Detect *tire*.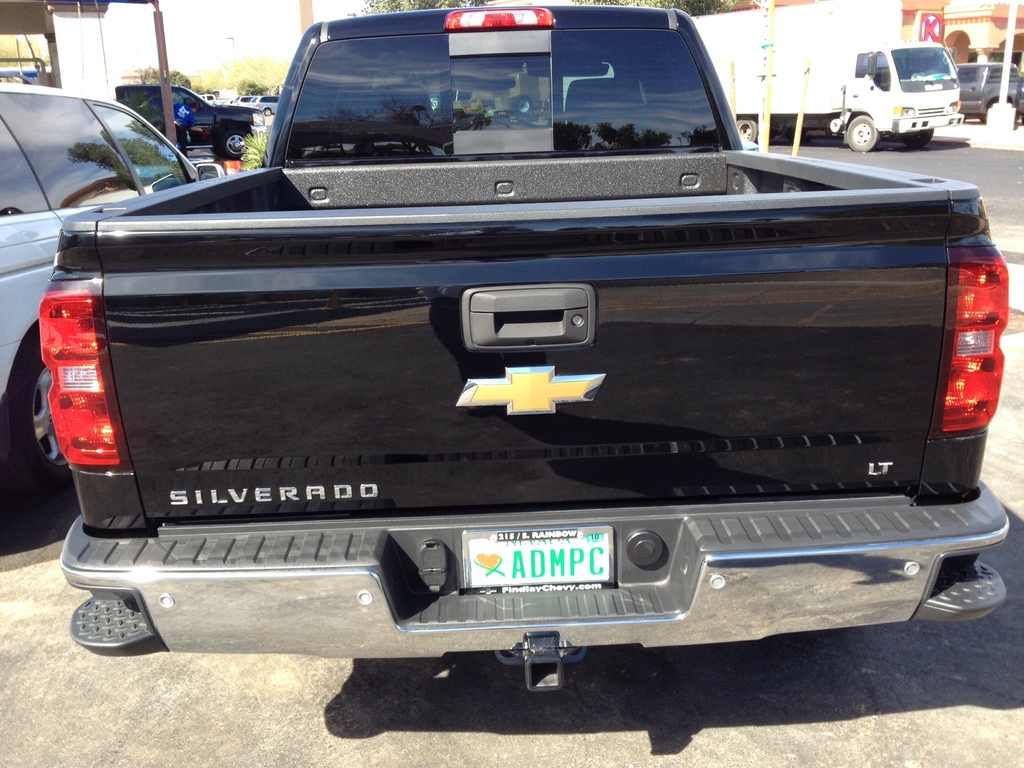
Detected at 847,113,886,150.
